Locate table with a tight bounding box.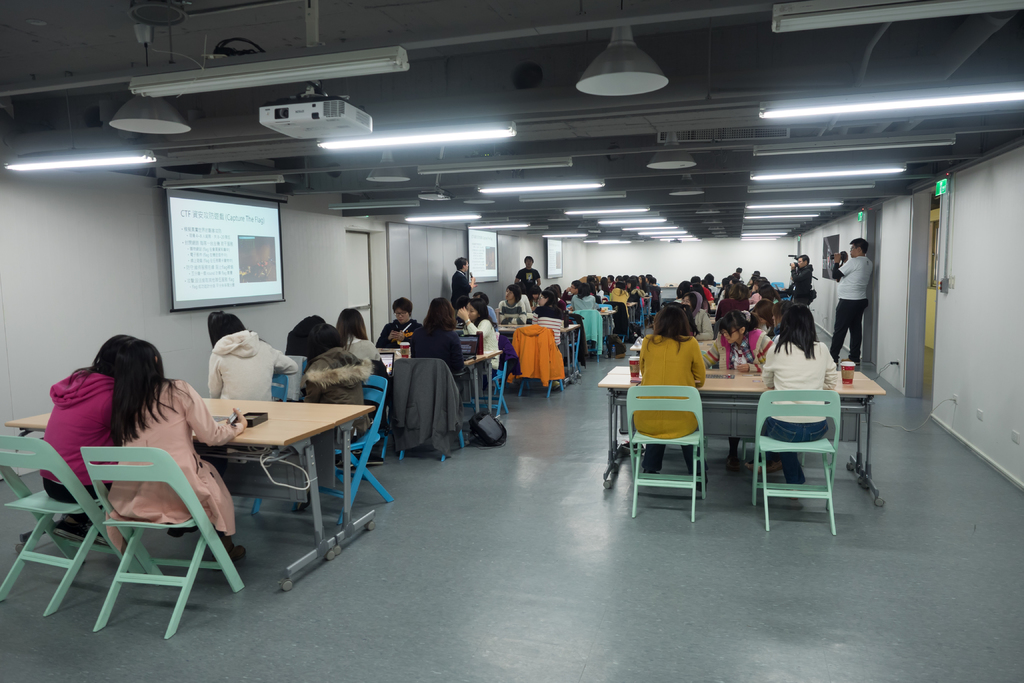
select_region(595, 366, 890, 508).
